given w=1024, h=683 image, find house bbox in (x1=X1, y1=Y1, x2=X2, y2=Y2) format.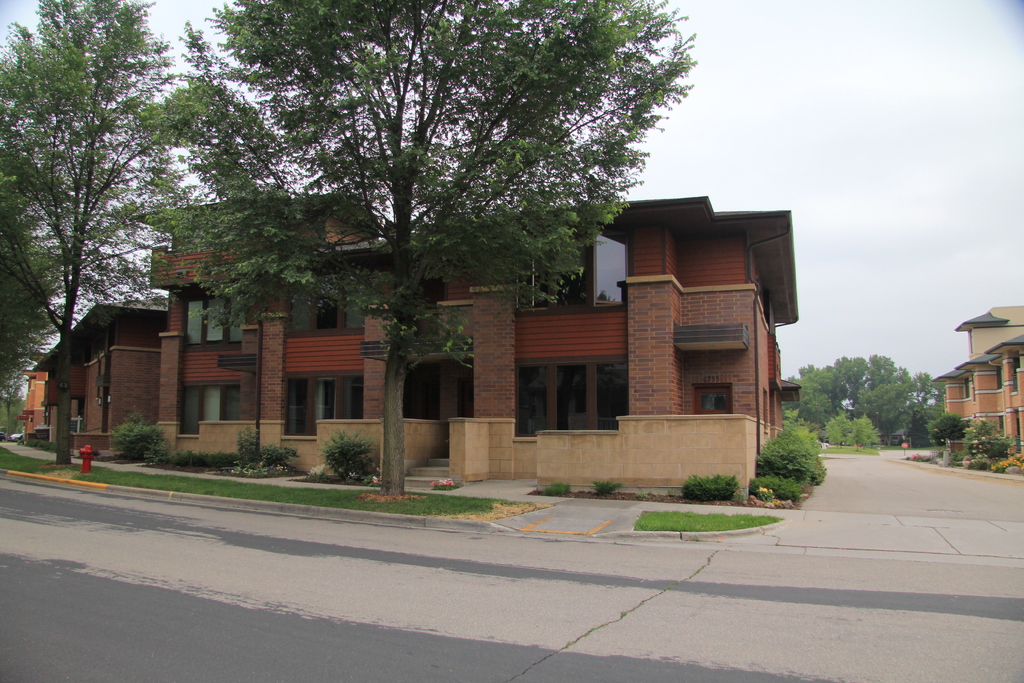
(x1=968, y1=342, x2=1005, y2=460).
